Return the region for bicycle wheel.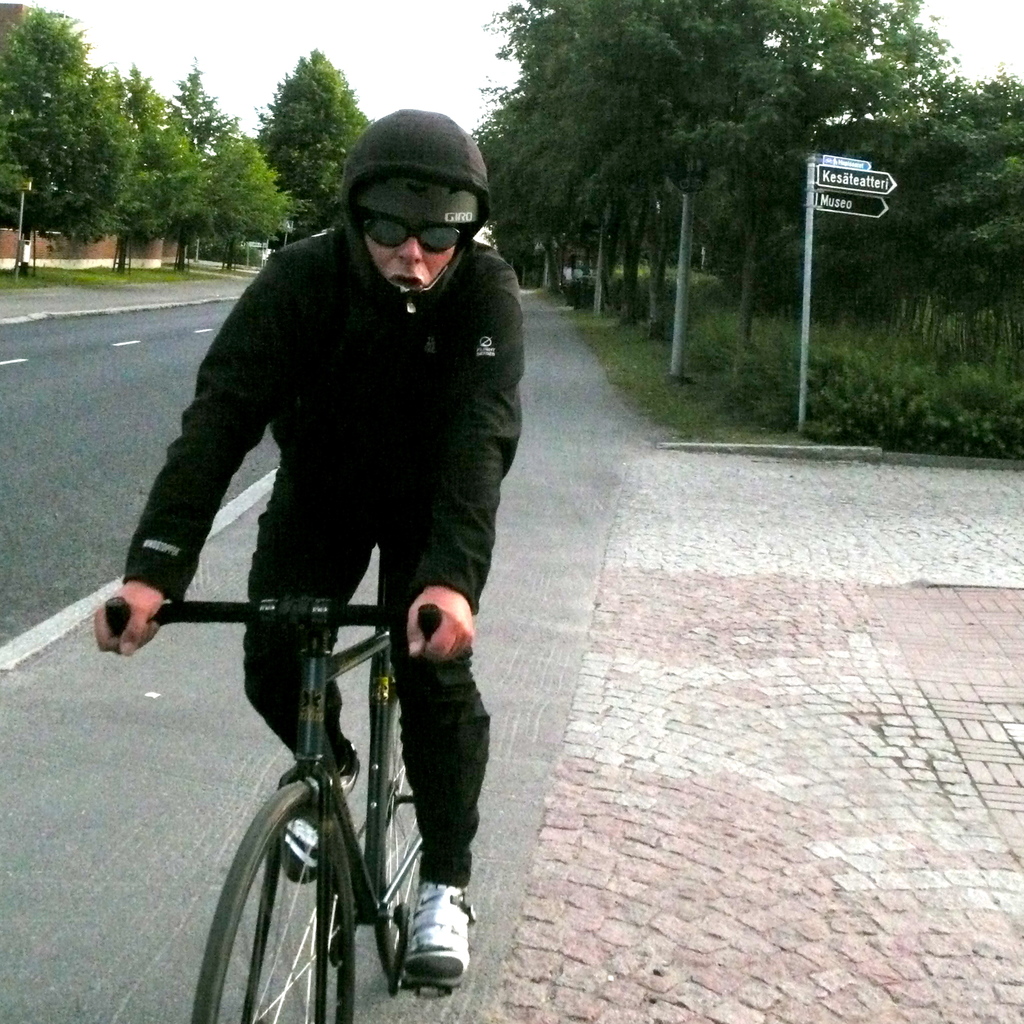
x1=189, y1=775, x2=356, y2=1023.
